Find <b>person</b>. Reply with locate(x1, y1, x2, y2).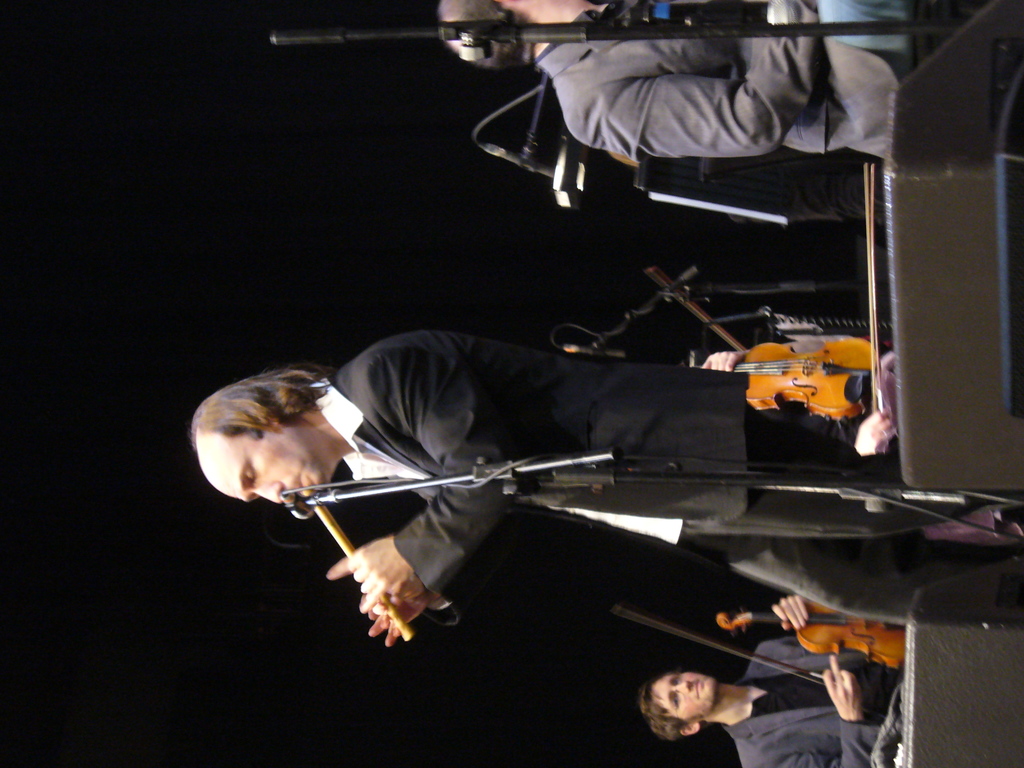
locate(701, 336, 906, 461).
